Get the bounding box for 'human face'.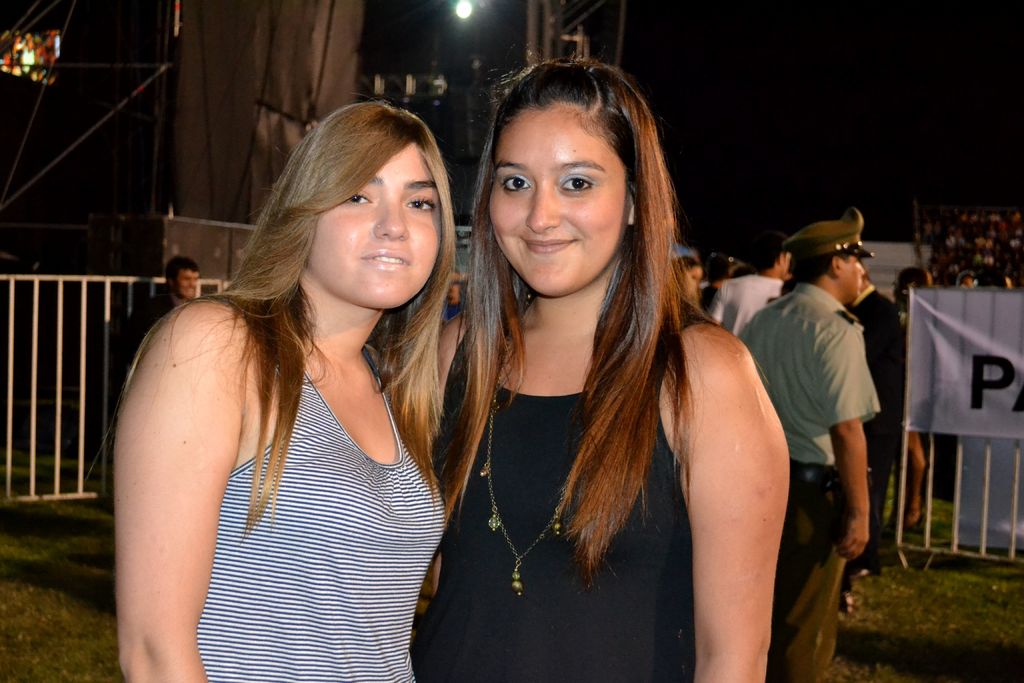
bbox=(307, 142, 442, 309).
